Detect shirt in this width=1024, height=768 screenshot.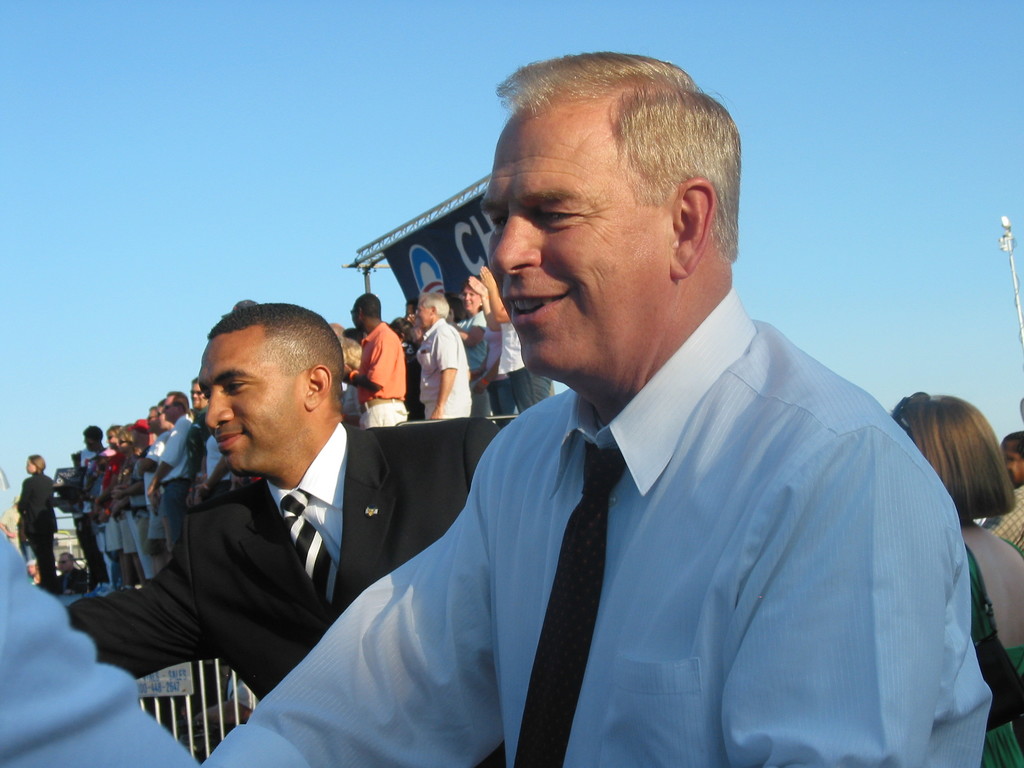
Detection: (left=495, top=326, right=520, bottom=373).
